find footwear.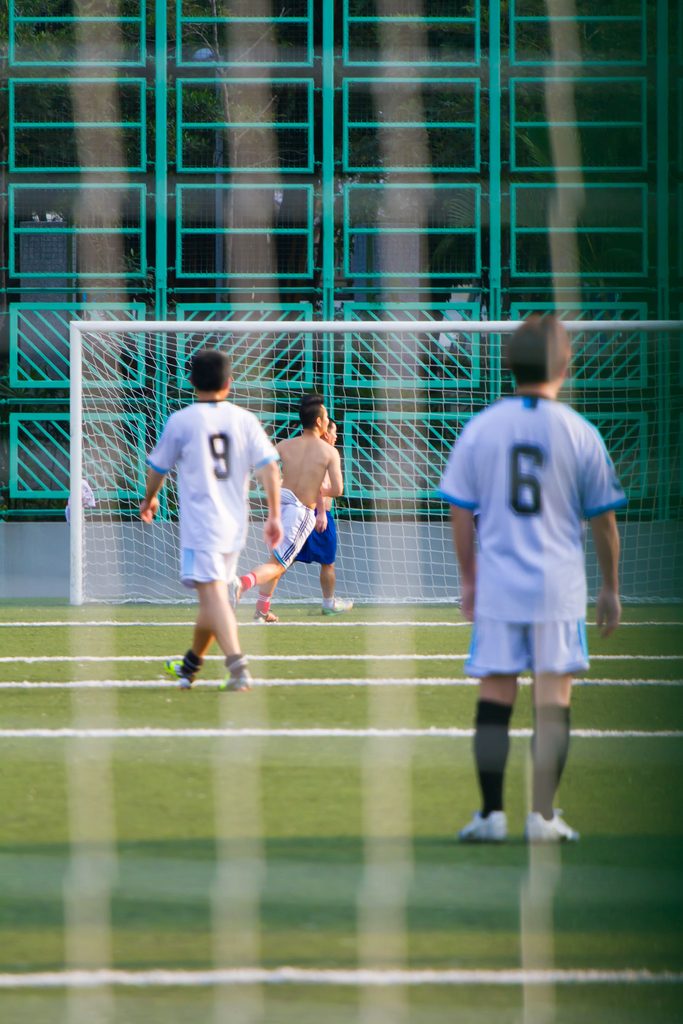
<region>219, 572, 238, 607</region>.
